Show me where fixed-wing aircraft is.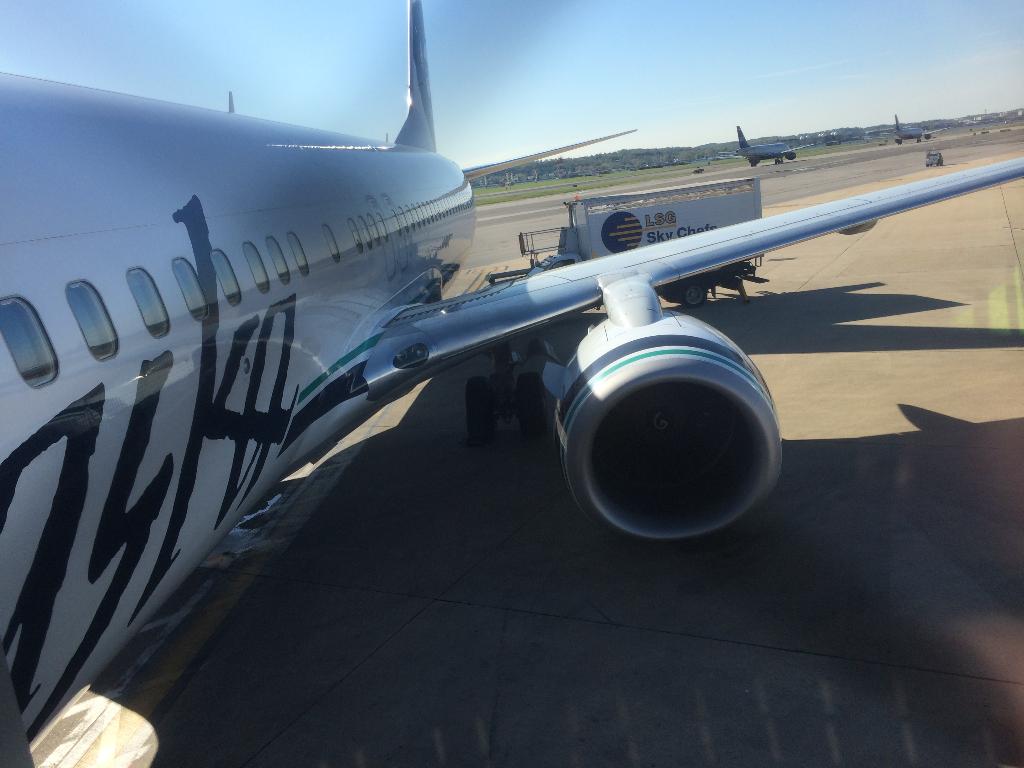
fixed-wing aircraft is at region(866, 108, 932, 152).
